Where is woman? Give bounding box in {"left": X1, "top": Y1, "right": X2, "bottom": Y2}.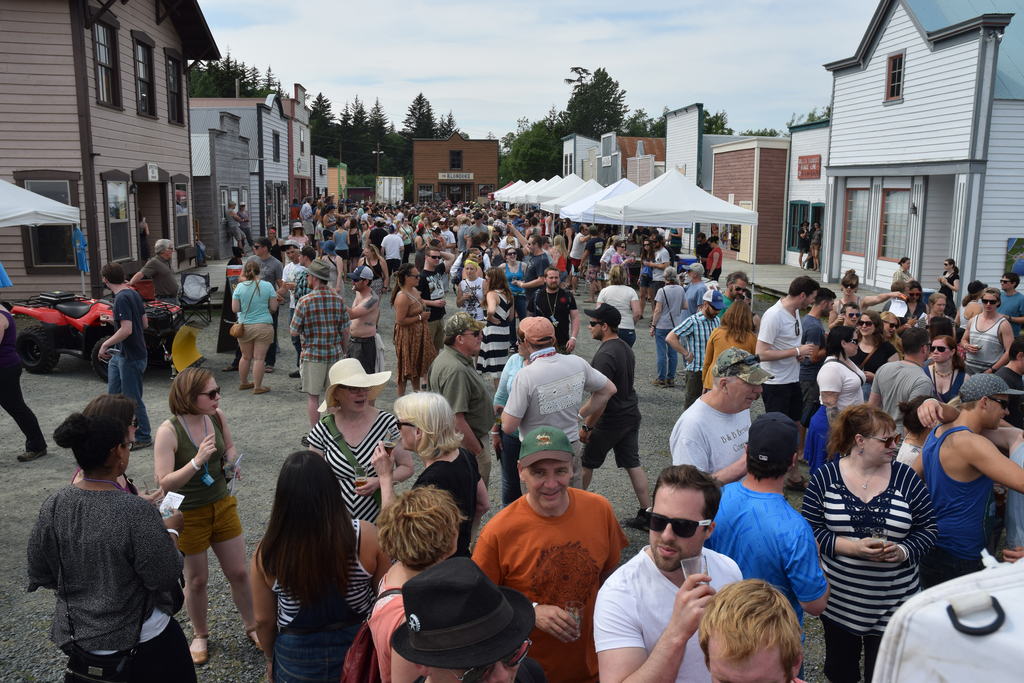
{"left": 320, "top": 243, "right": 345, "bottom": 298}.
